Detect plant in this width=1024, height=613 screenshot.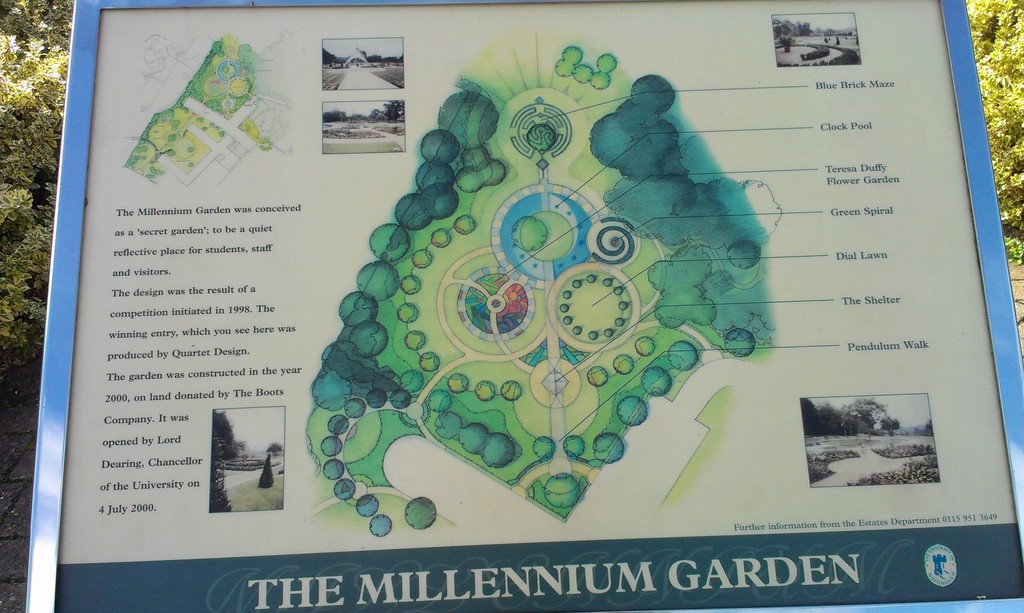
Detection: select_region(806, 450, 861, 480).
